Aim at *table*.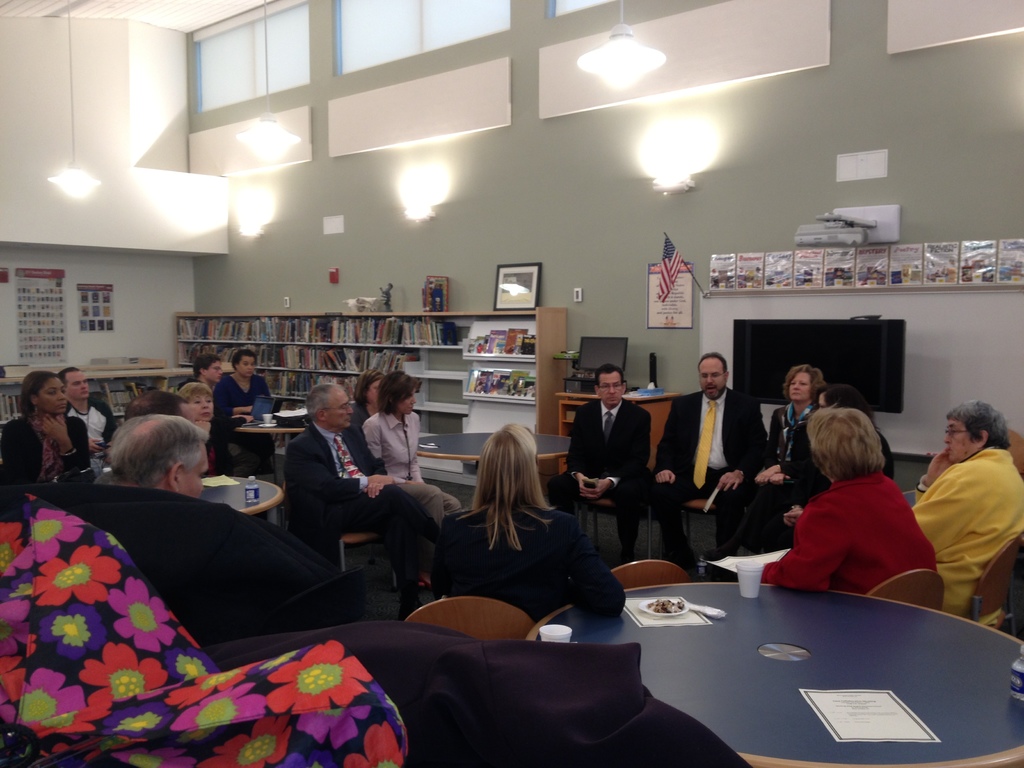
Aimed at pyautogui.locateOnScreen(415, 427, 578, 508).
